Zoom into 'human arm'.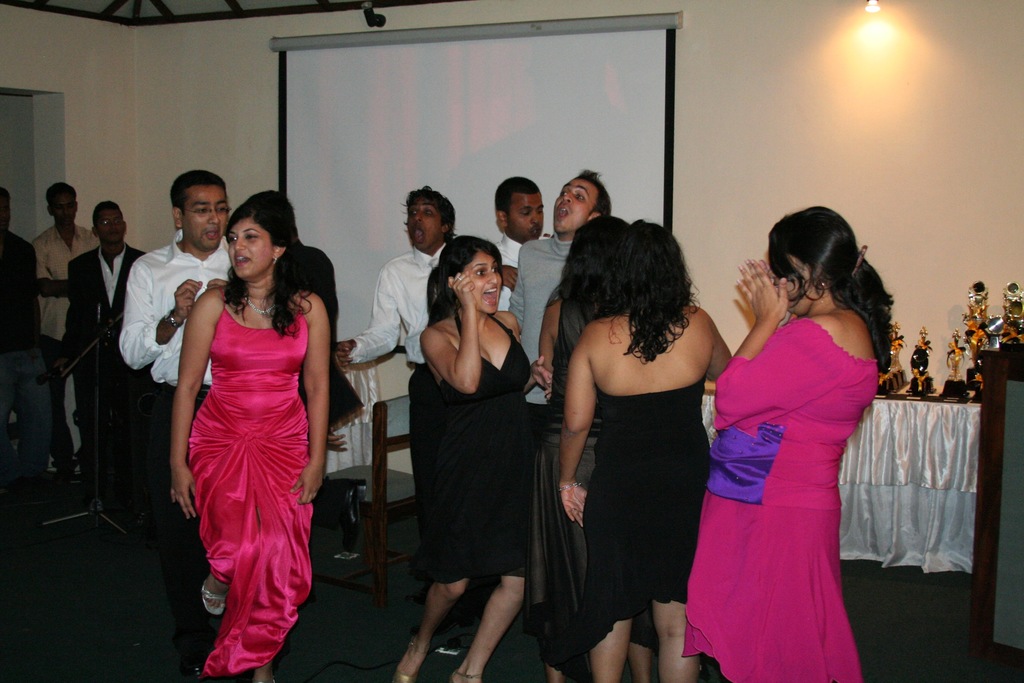
Zoom target: (x1=431, y1=297, x2=511, y2=399).
